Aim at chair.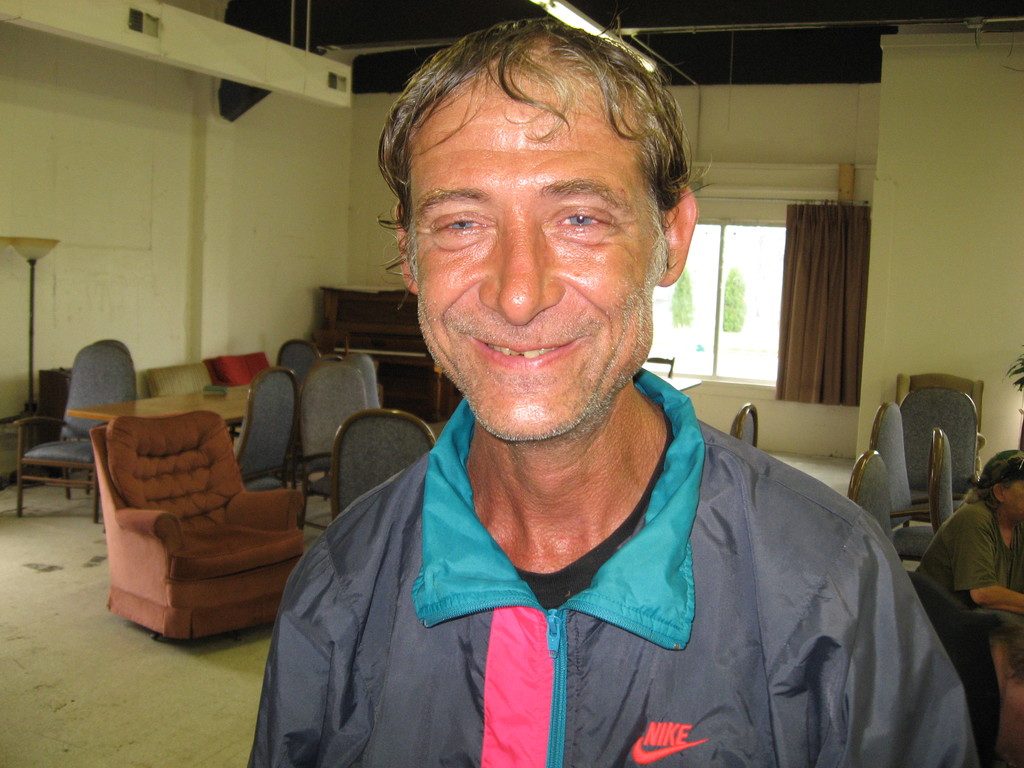
Aimed at [x1=846, y1=448, x2=911, y2=582].
